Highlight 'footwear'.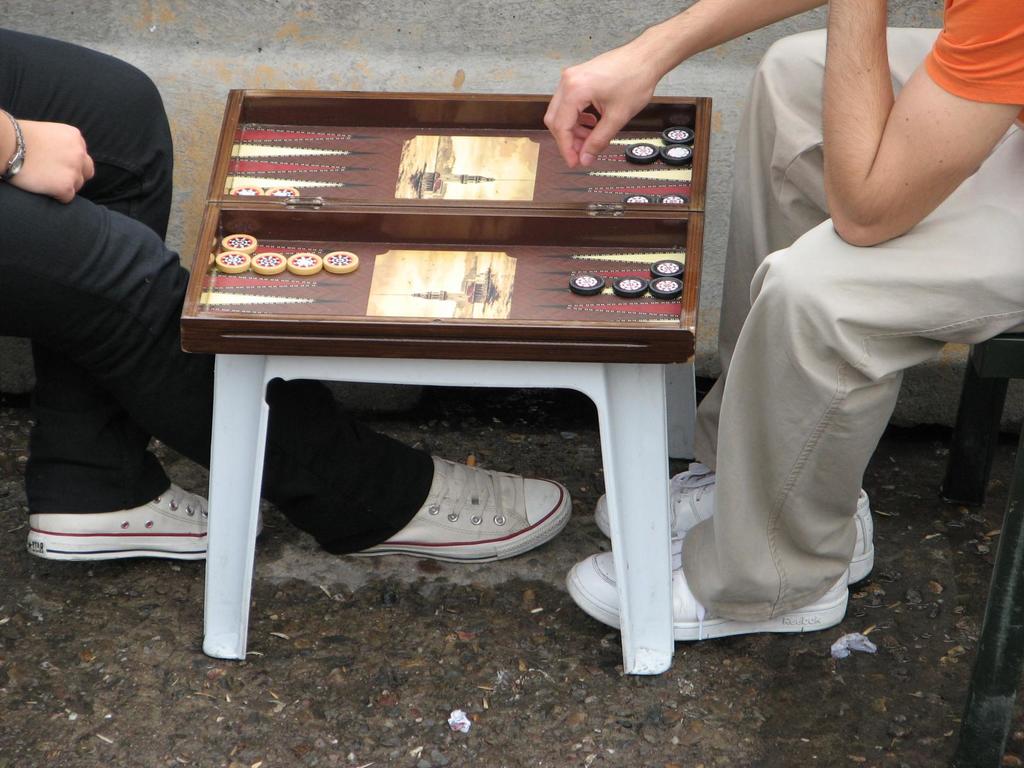
Highlighted region: bbox(337, 454, 564, 564).
